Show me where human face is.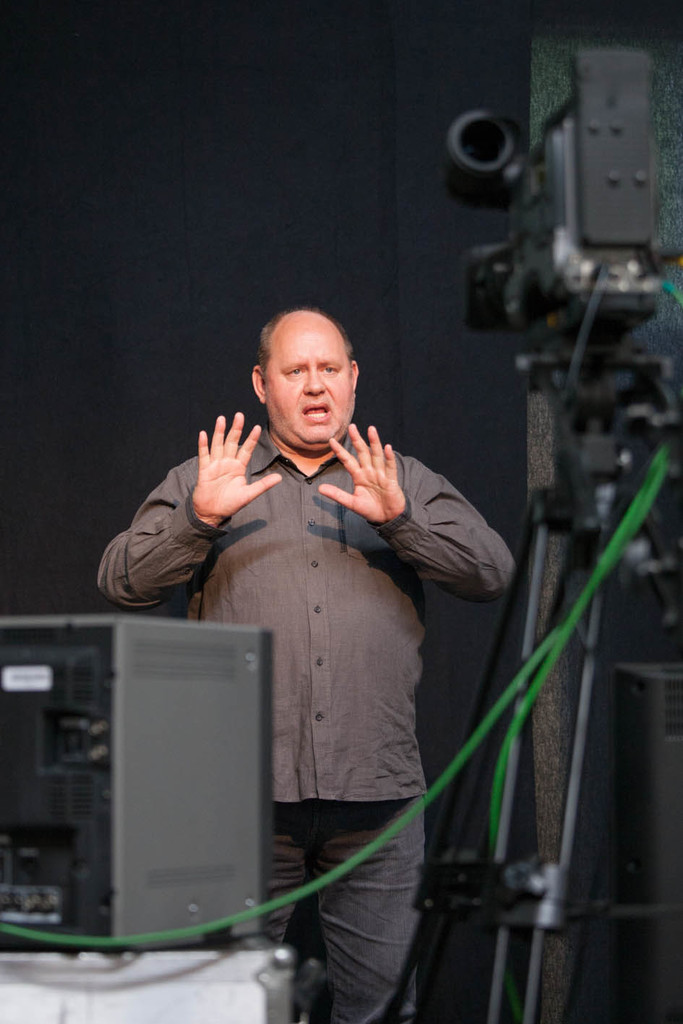
human face is at (x1=264, y1=313, x2=353, y2=447).
